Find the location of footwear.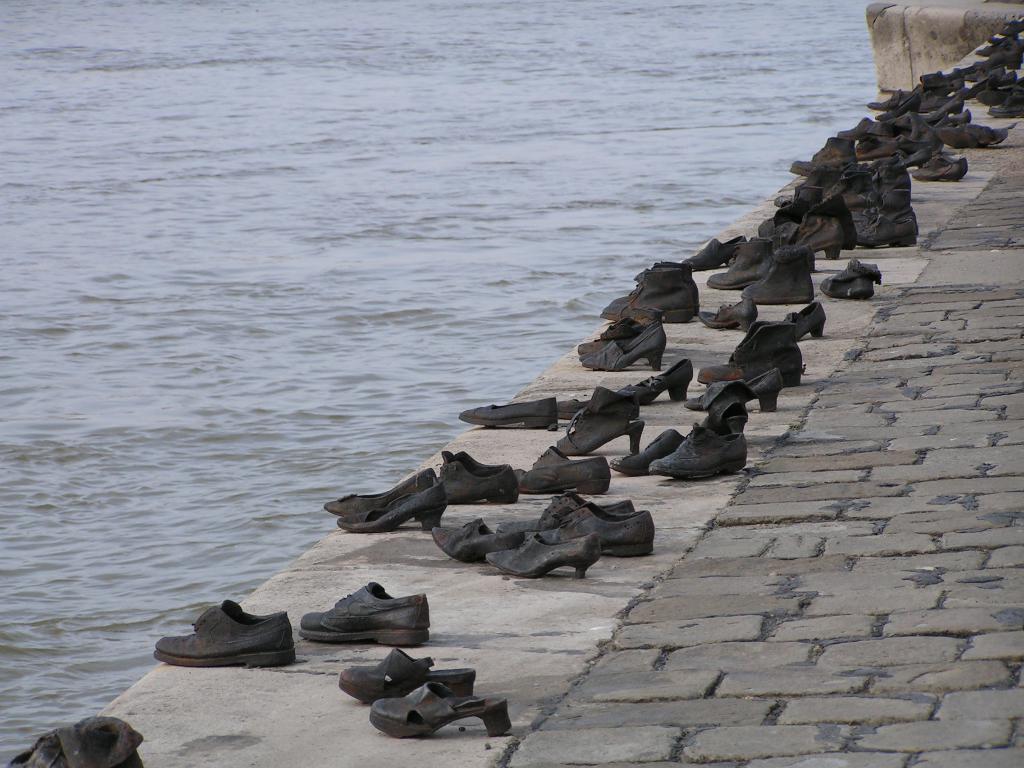
Location: crop(369, 680, 514, 739).
